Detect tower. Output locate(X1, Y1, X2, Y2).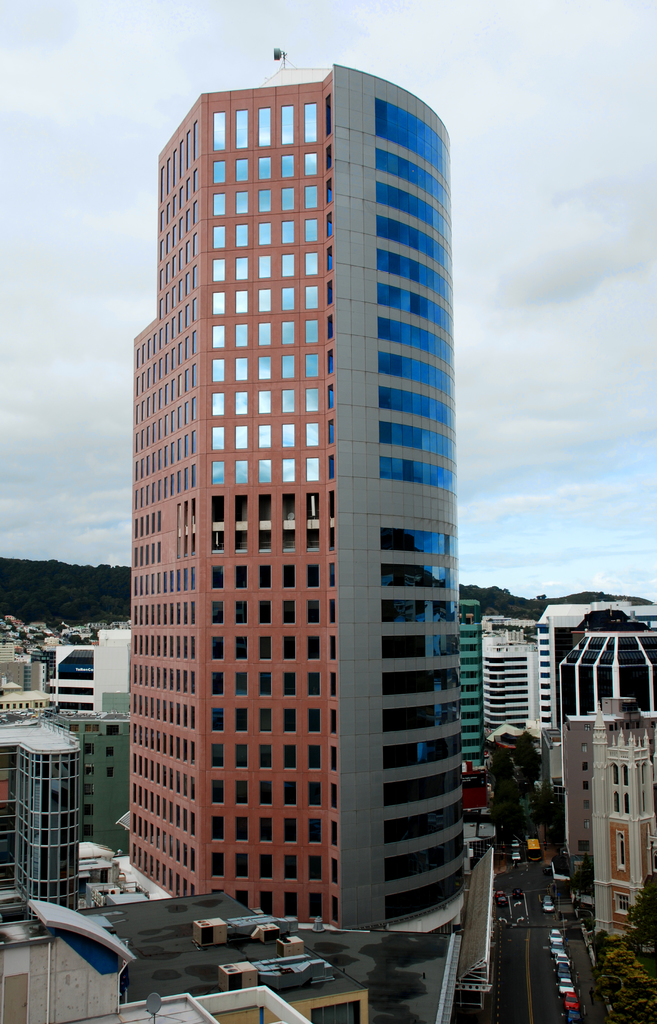
locate(0, 722, 81, 913).
